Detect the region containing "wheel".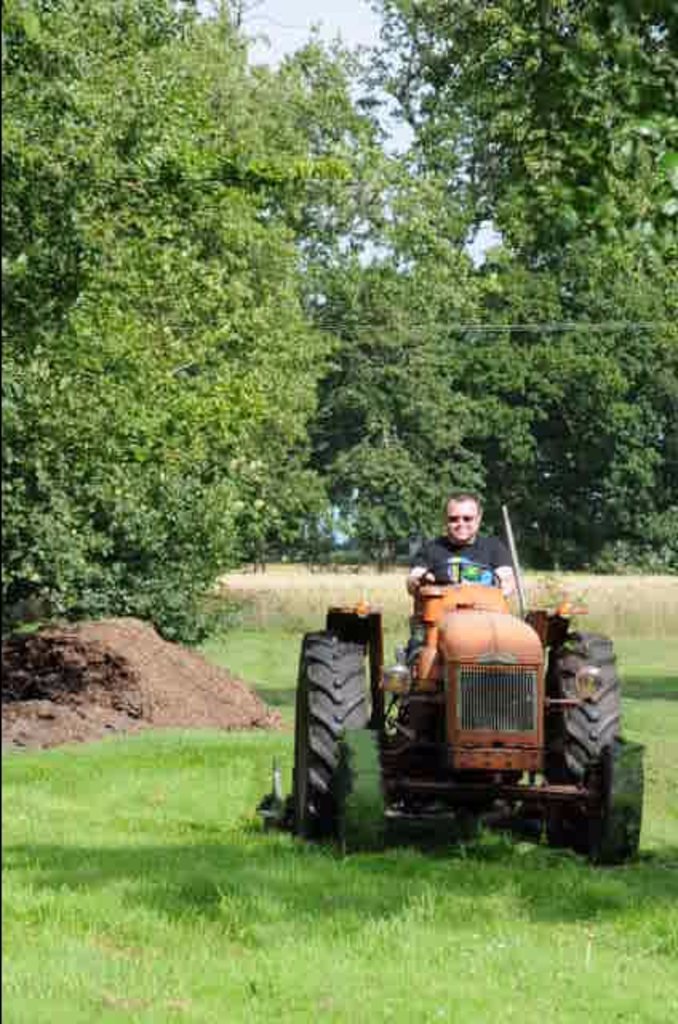
x1=337 y1=731 x2=384 y2=851.
